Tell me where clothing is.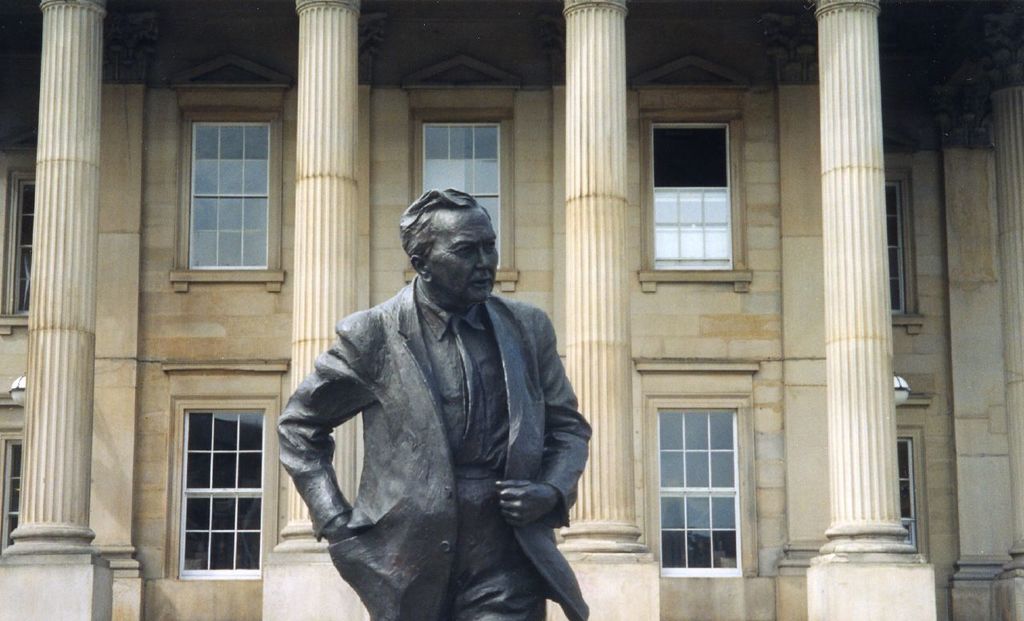
clothing is at x1=278 y1=250 x2=599 y2=603.
